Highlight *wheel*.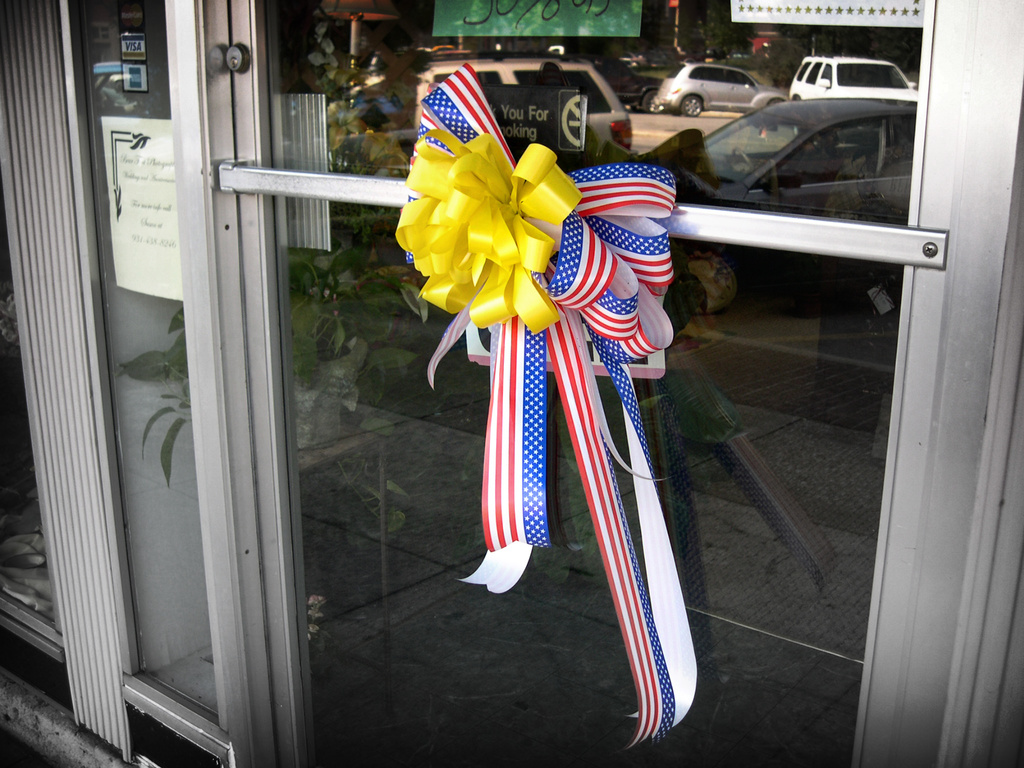
Highlighted region: (676, 97, 703, 115).
